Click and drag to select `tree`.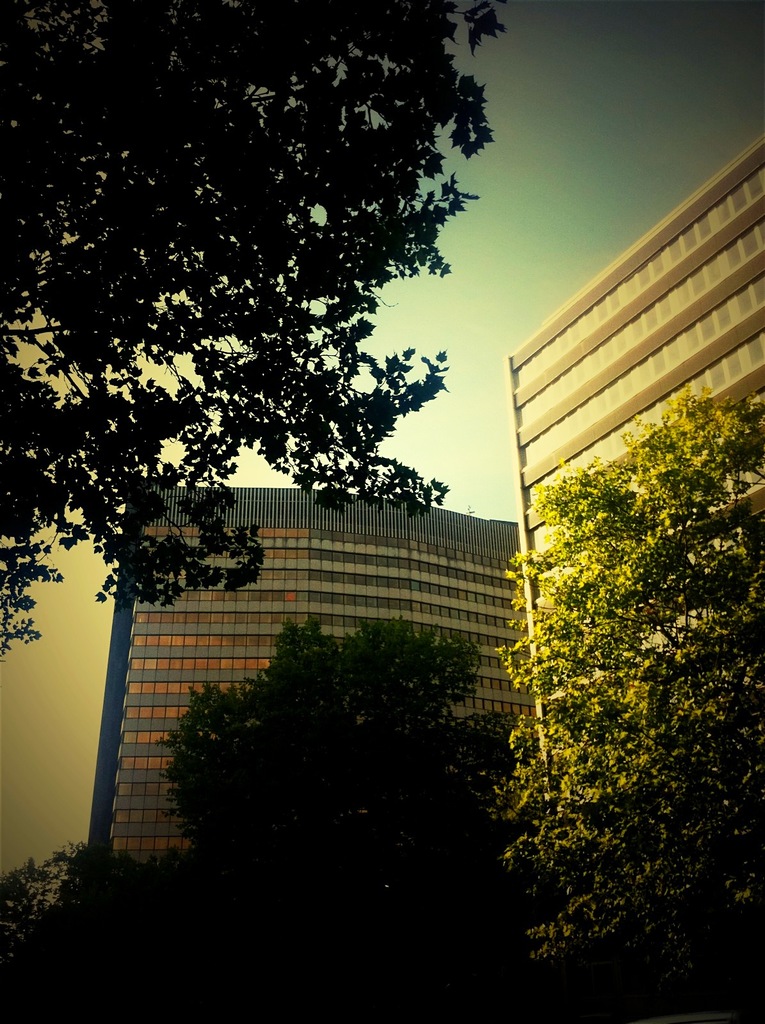
Selection: x1=154 y1=607 x2=527 y2=980.
